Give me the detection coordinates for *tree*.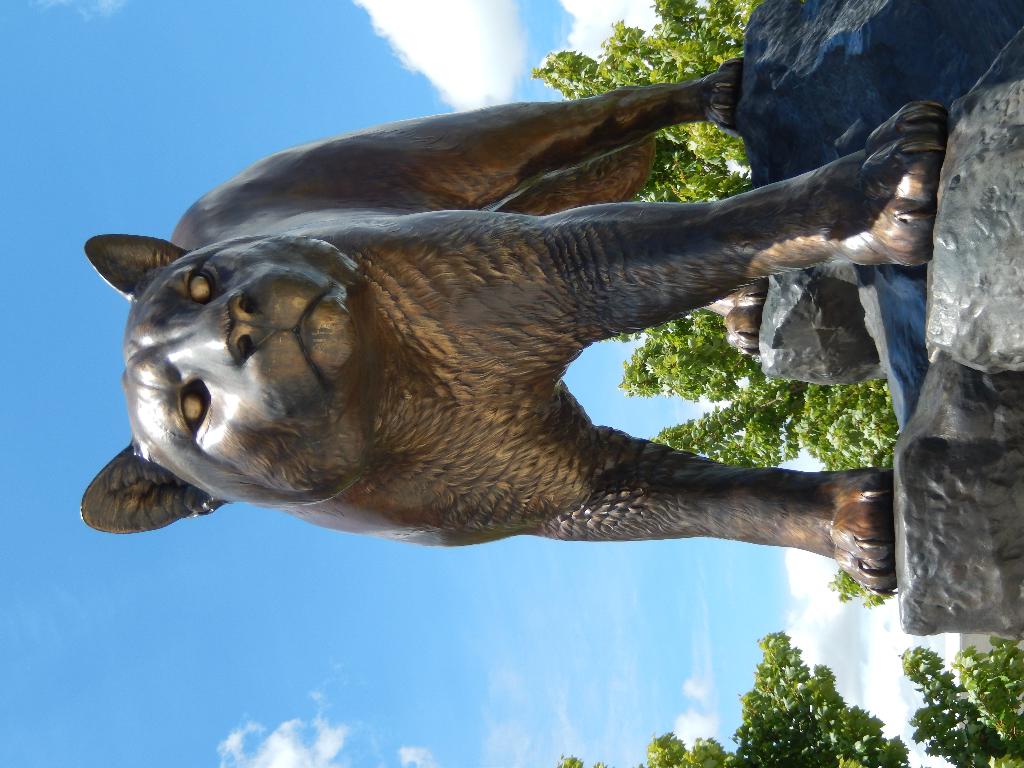
[left=556, top=628, right=1023, bottom=767].
